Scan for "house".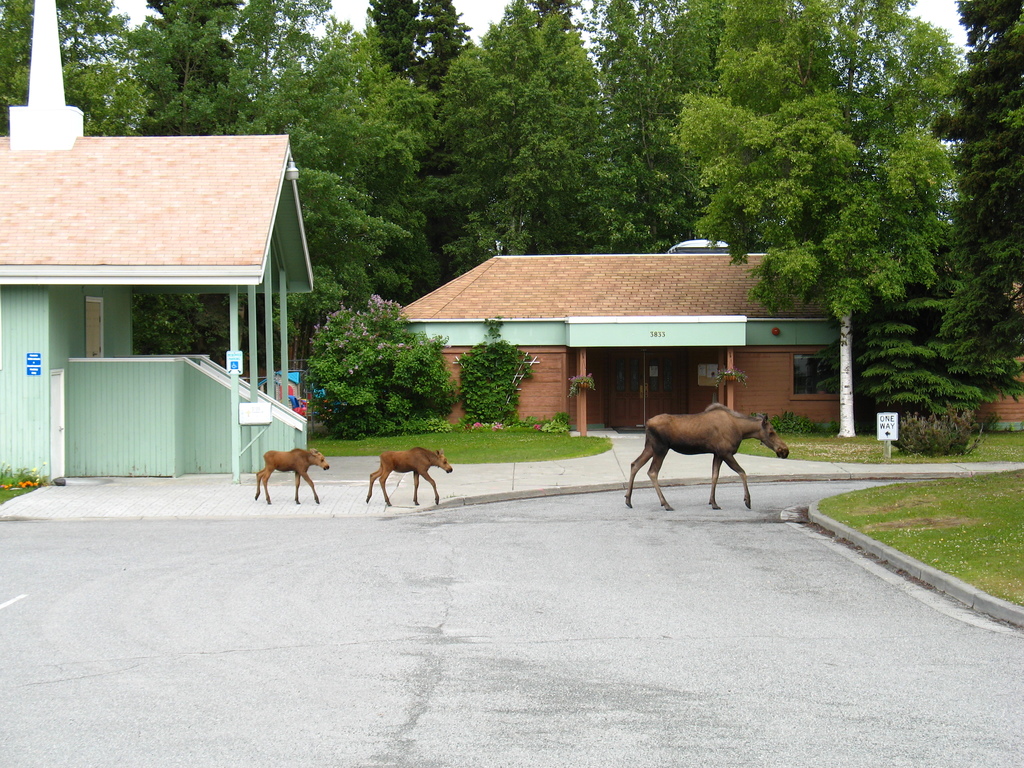
Scan result: (0,0,316,479).
